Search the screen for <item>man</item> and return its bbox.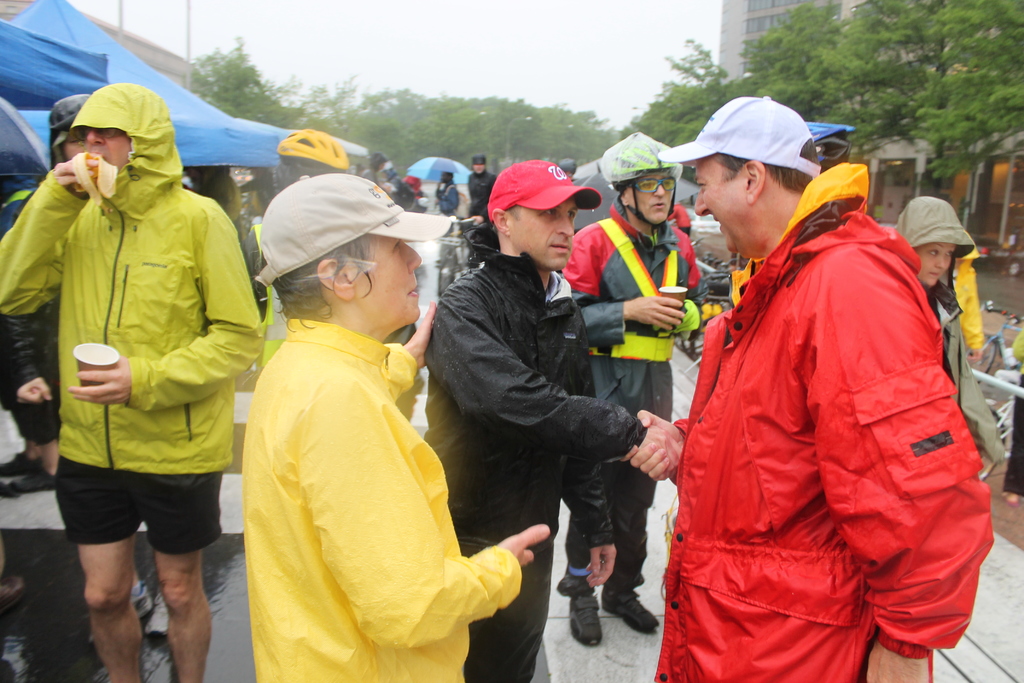
Found: locate(628, 84, 995, 682).
